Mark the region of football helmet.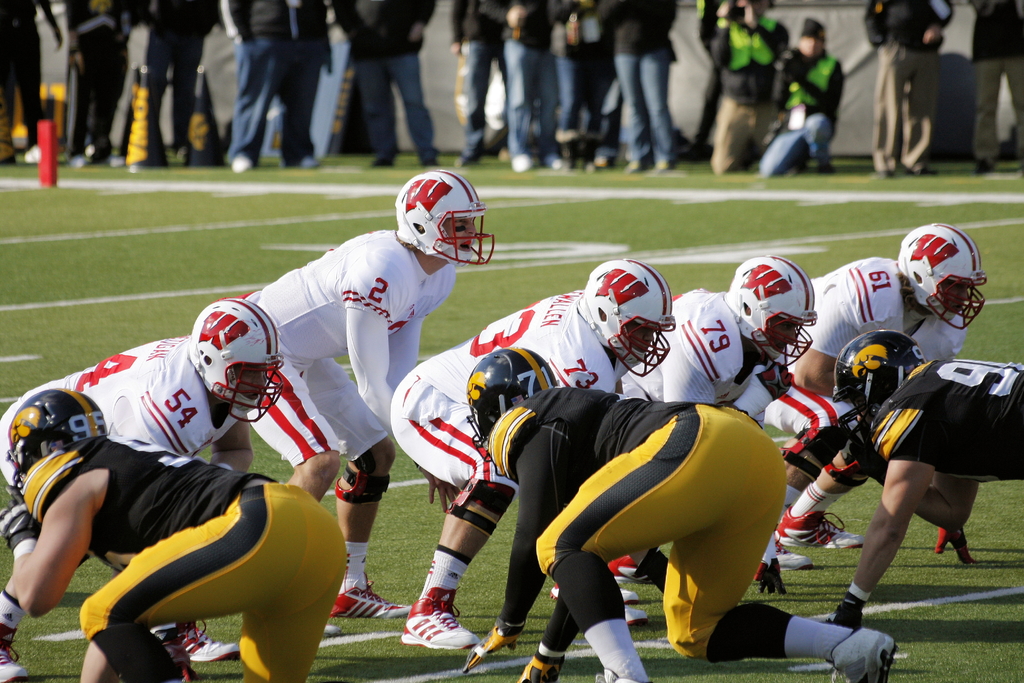
Region: <region>391, 168, 510, 267</region>.
